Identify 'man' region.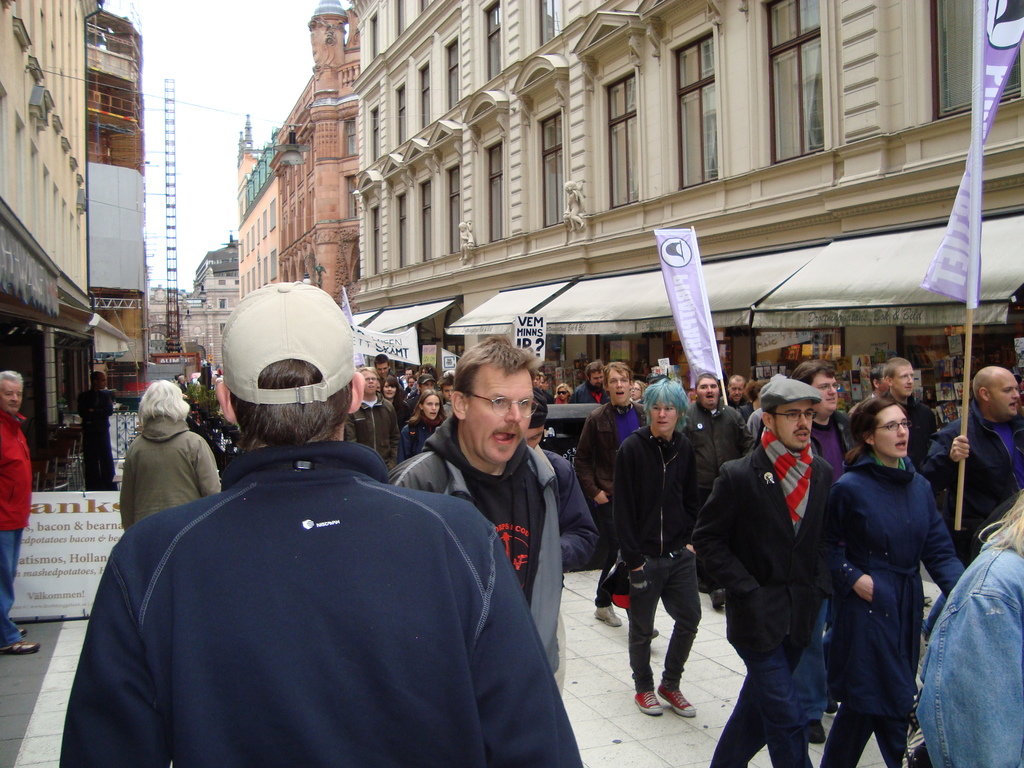
Region: 96,329,537,758.
